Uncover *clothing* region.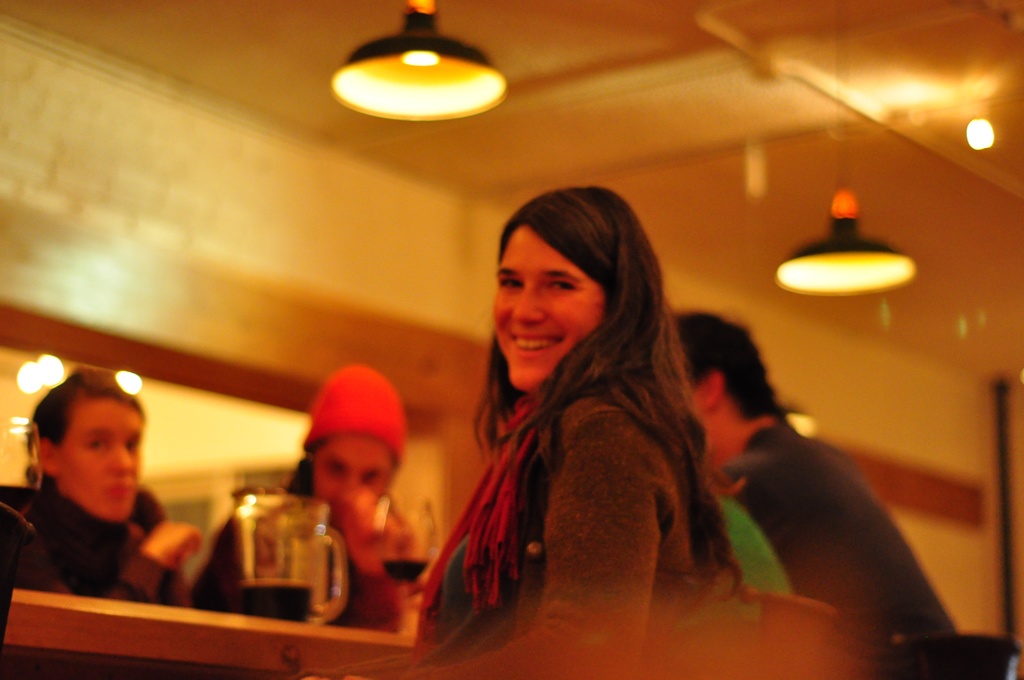
Uncovered: rect(723, 425, 959, 648).
